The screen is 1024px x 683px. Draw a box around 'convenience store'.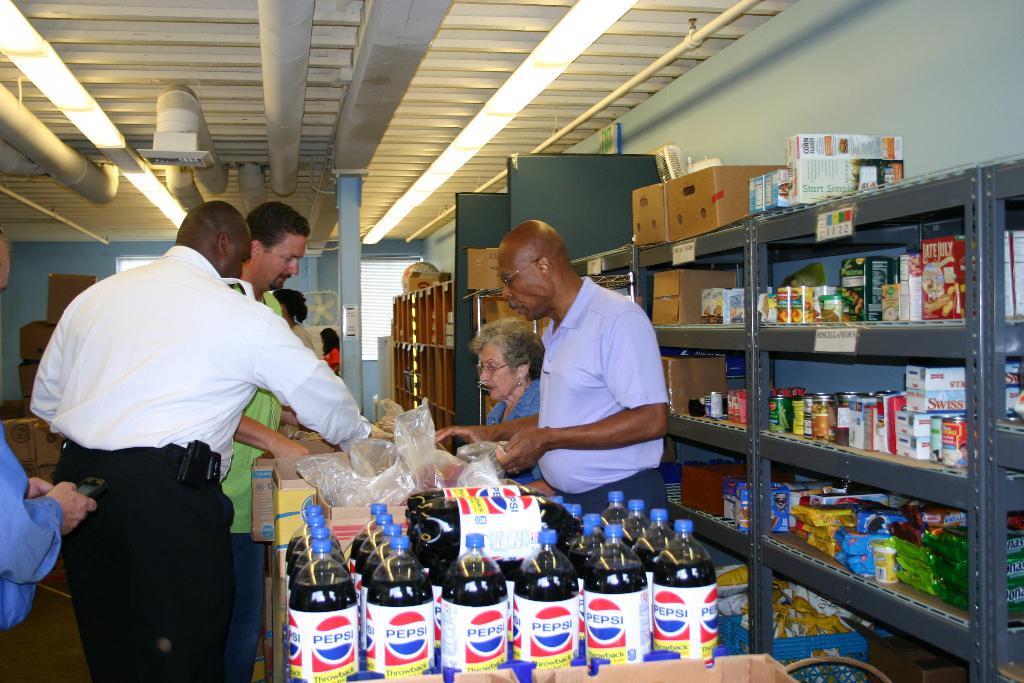
x1=0, y1=4, x2=909, y2=682.
